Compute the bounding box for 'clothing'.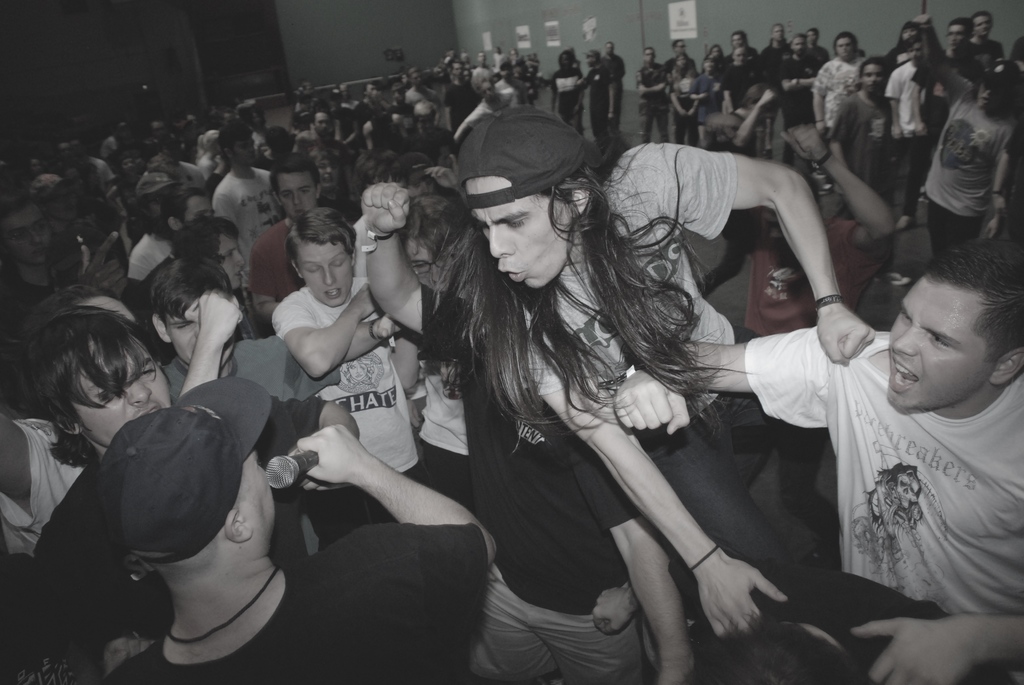
743/308/1023/650.
